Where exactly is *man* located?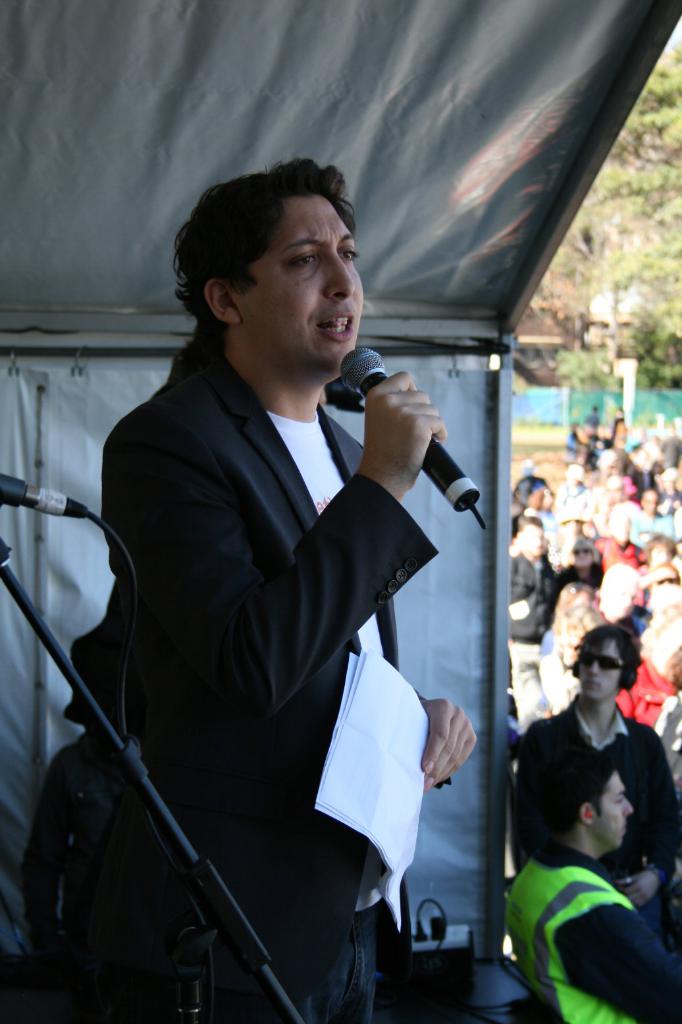
Its bounding box is (498,747,681,1023).
